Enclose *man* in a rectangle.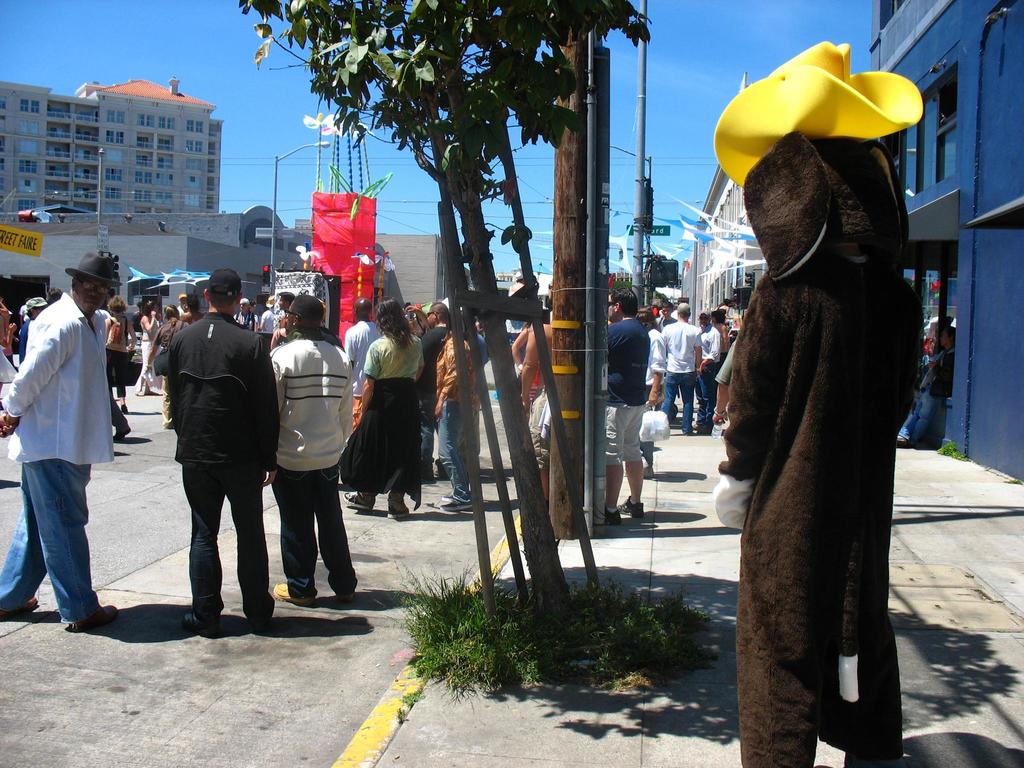
[left=652, top=303, right=677, bottom=330].
